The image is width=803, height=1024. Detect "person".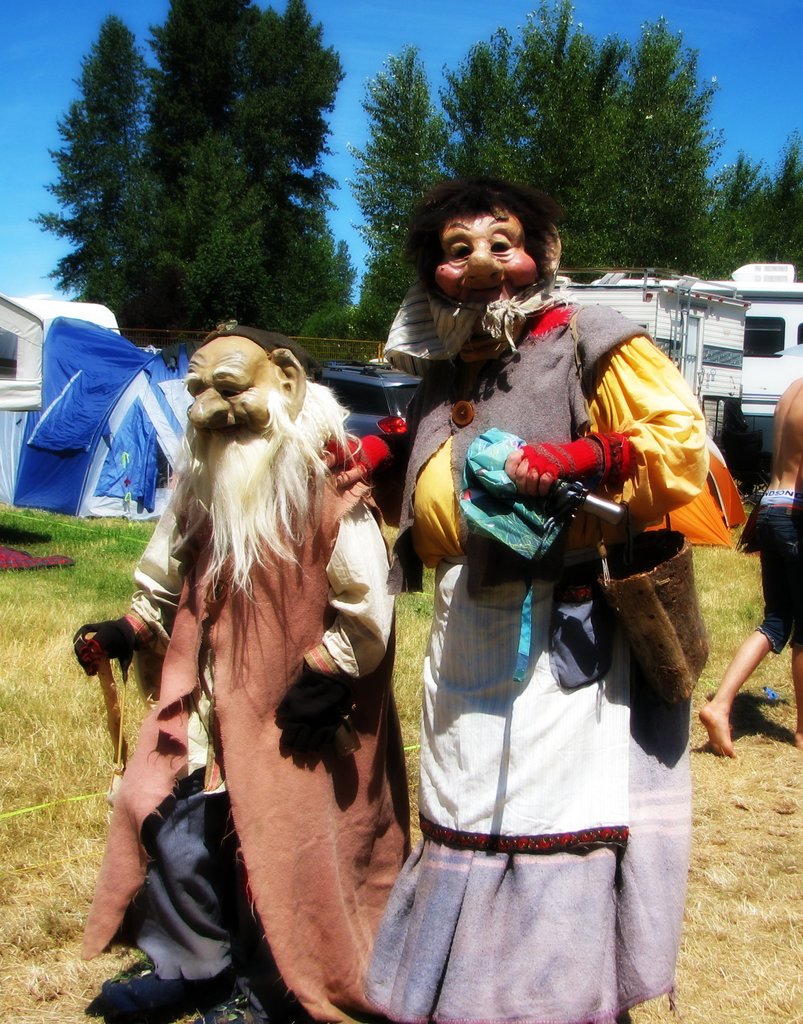
Detection: 386, 173, 700, 1023.
